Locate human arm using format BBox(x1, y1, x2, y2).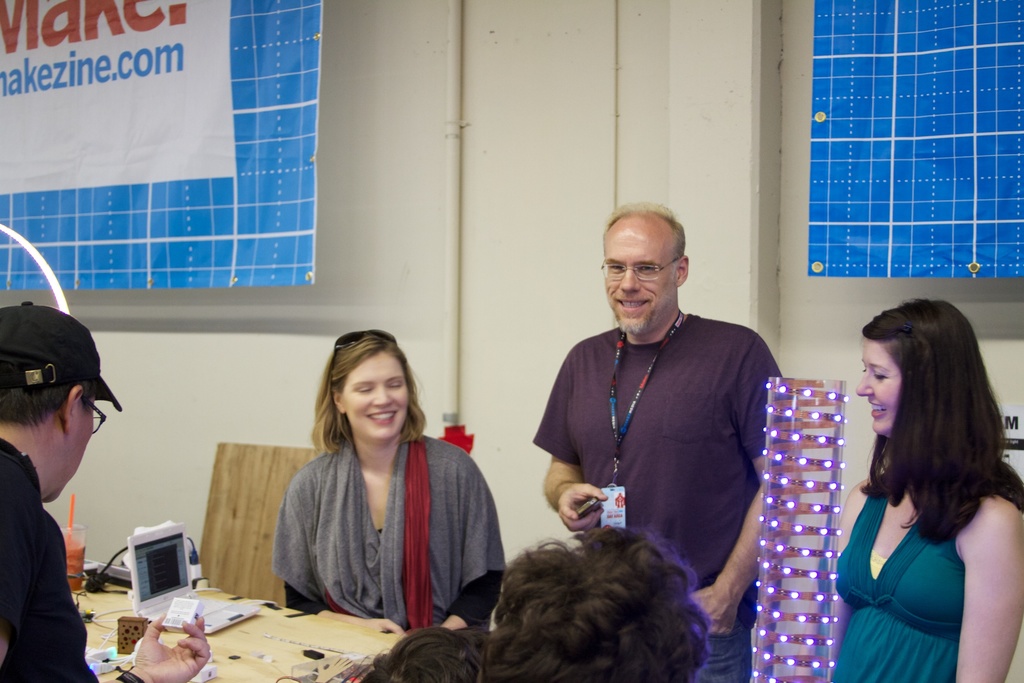
BBox(439, 453, 500, 634).
